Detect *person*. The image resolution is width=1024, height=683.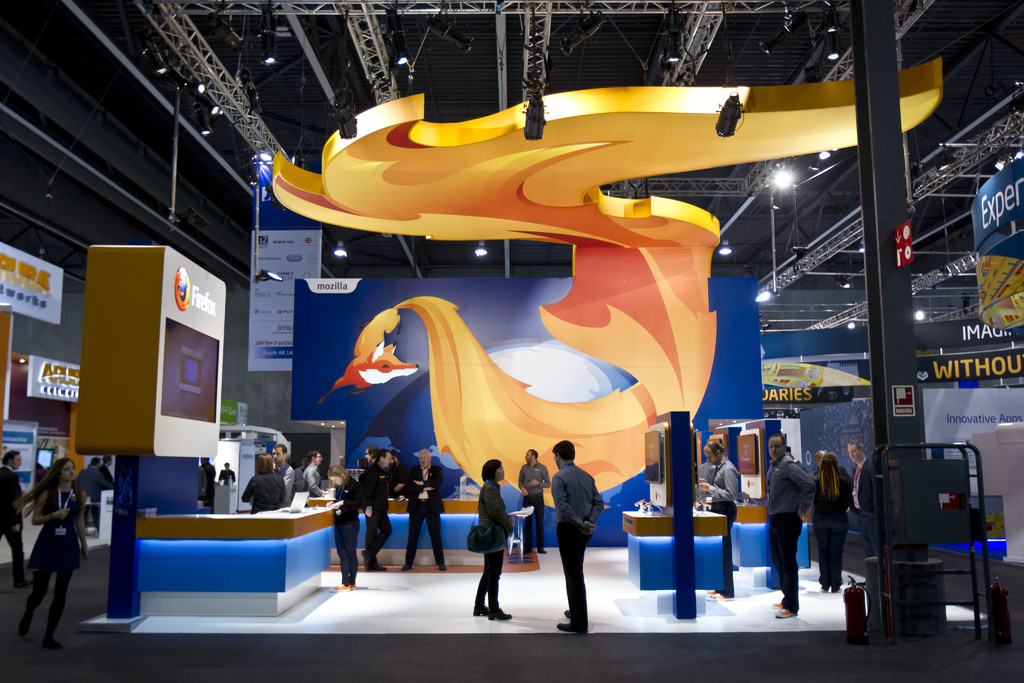
<bbox>472, 457, 515, 621</bbox>.
